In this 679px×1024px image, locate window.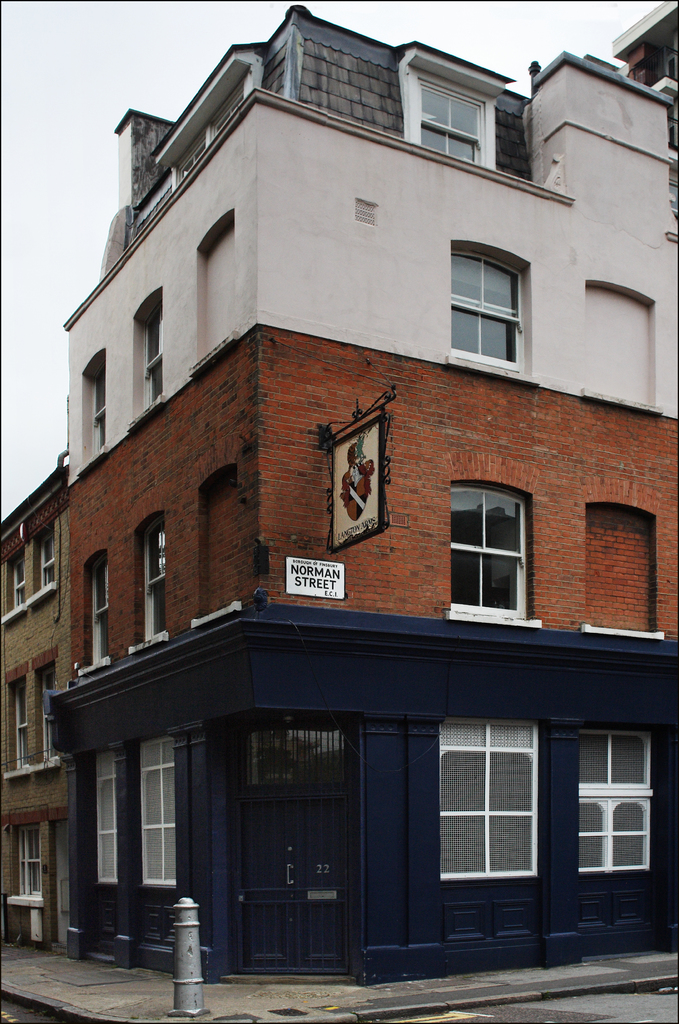
Bounding box: 409/64/498/173.
